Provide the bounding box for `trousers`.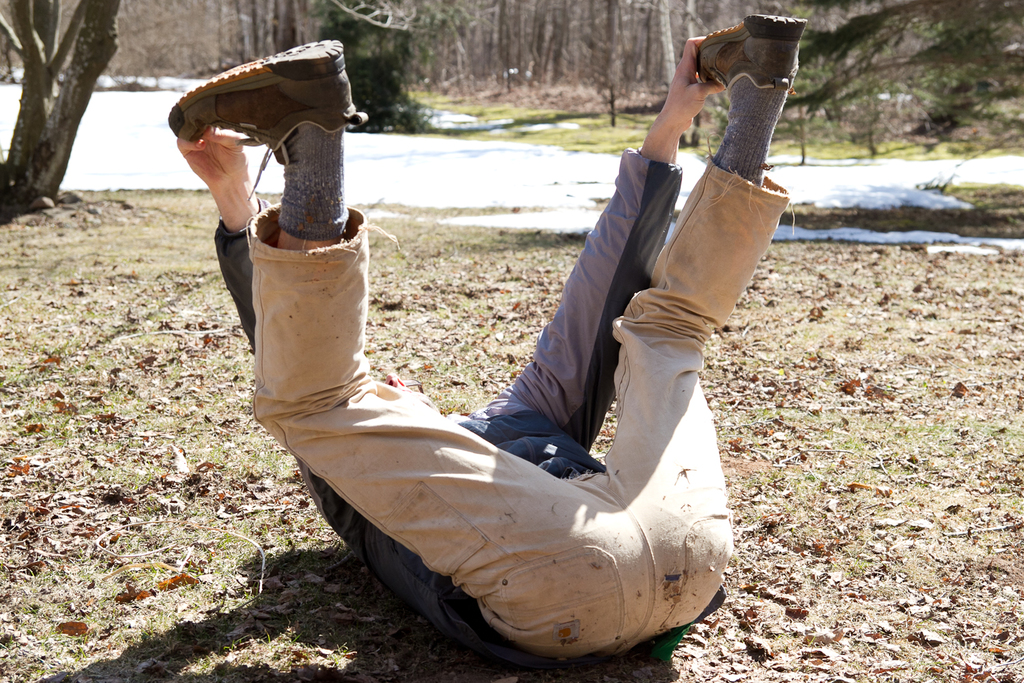
231, 152, 769, 670.
